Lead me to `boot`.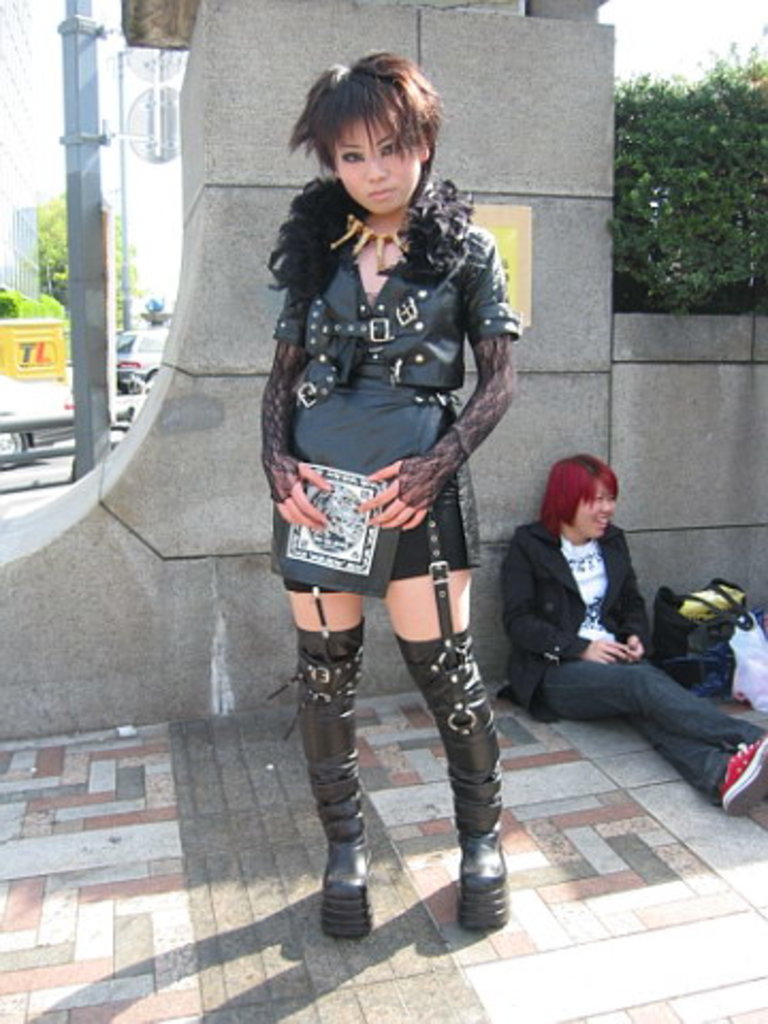
Lead to <box>294,642,380,947</box>.
